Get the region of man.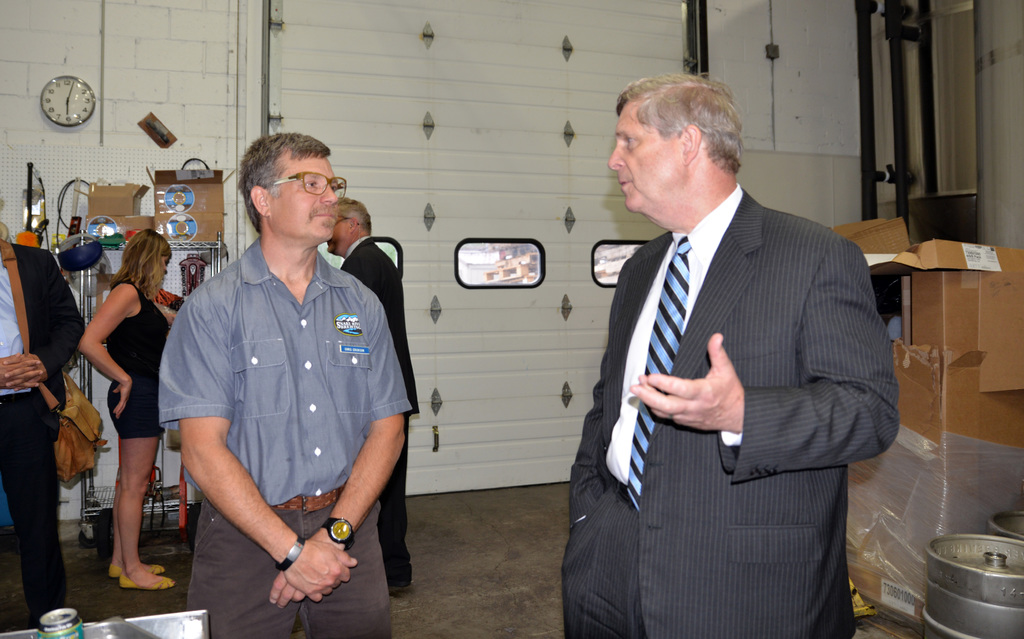
BBox(325, 197, 420, 601).
